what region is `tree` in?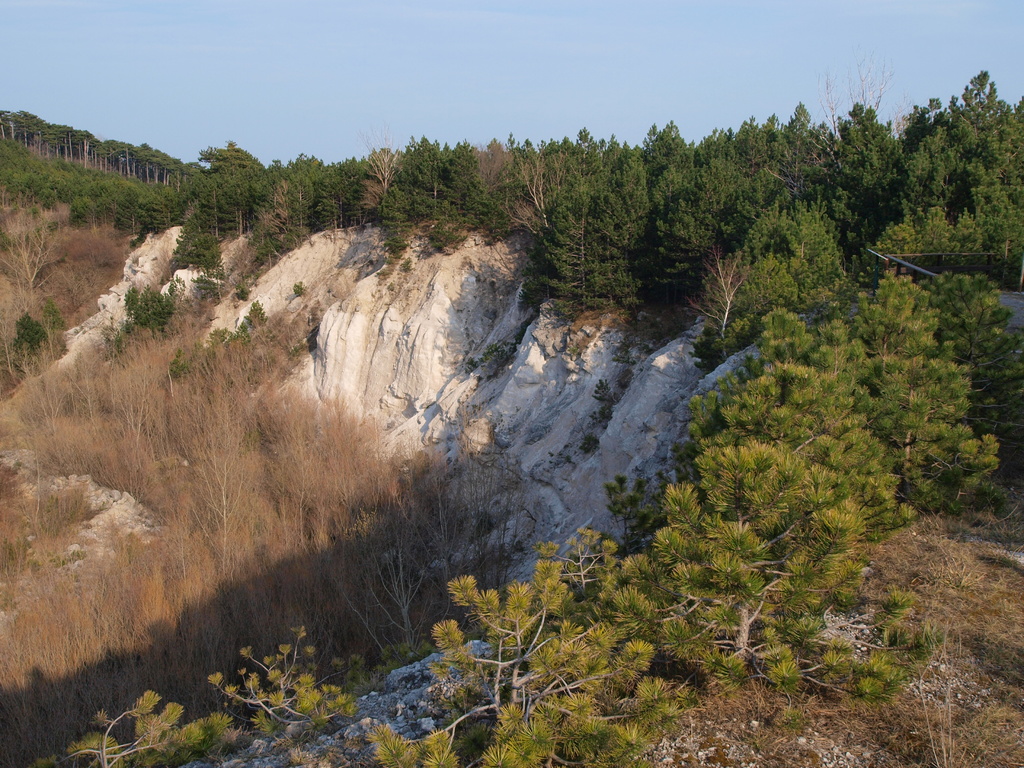
[0,97,184,230].
